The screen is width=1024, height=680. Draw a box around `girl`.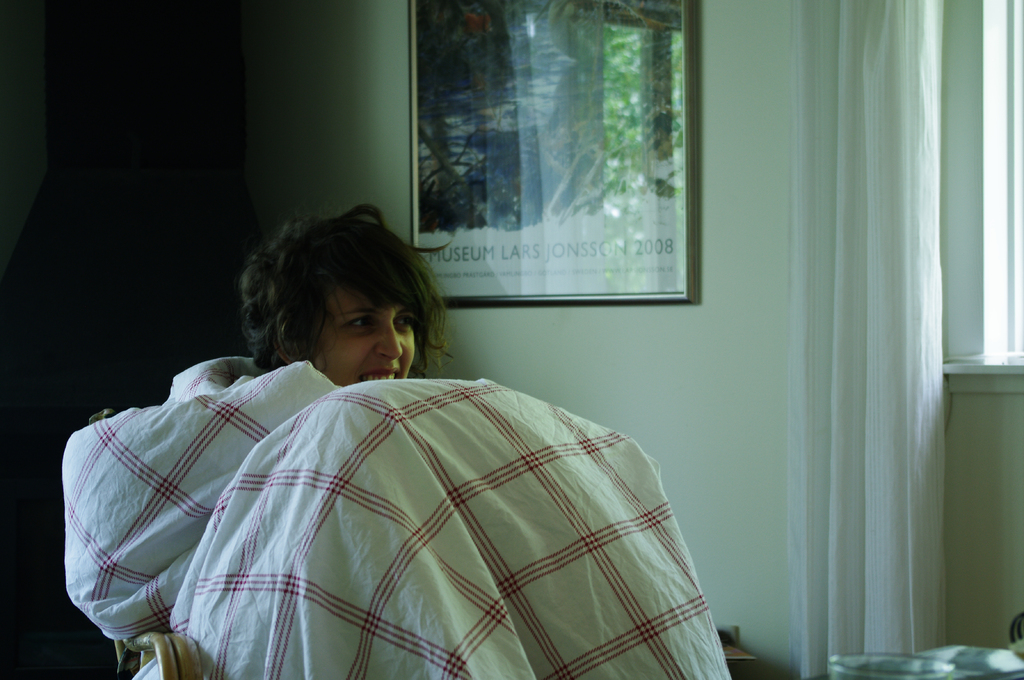
x1=59 y1=232 x2=806 y2=679.
